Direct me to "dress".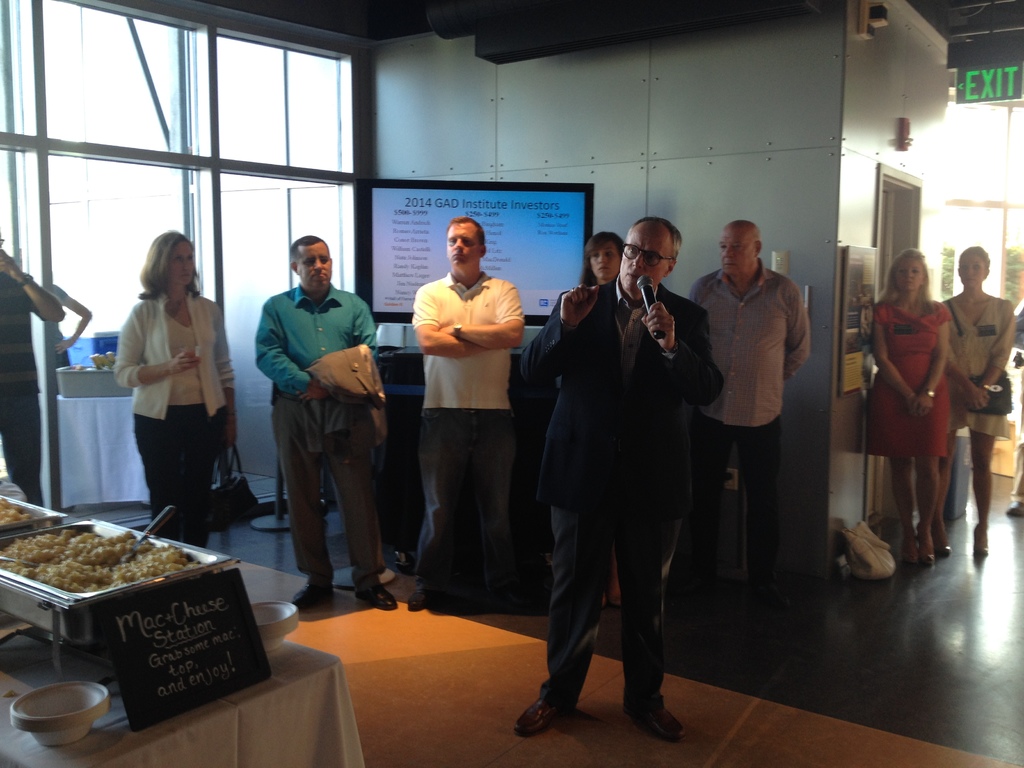
Direction: 941:296:1012:442.
